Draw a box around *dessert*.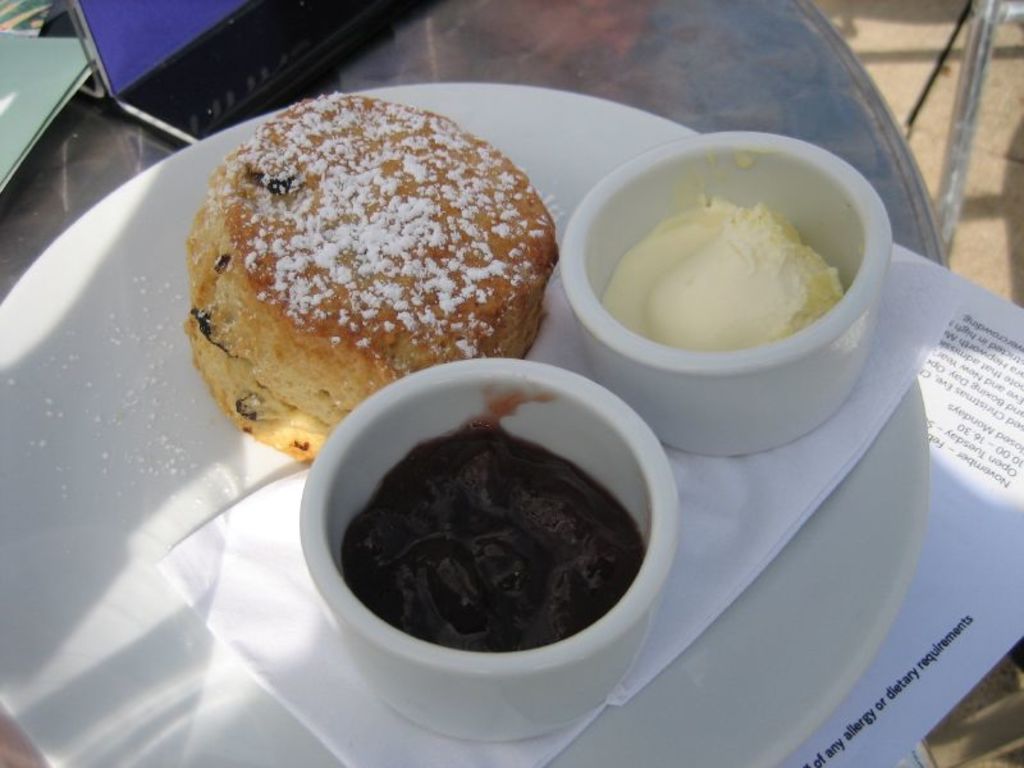
crop(604, 195, 842, 348).
